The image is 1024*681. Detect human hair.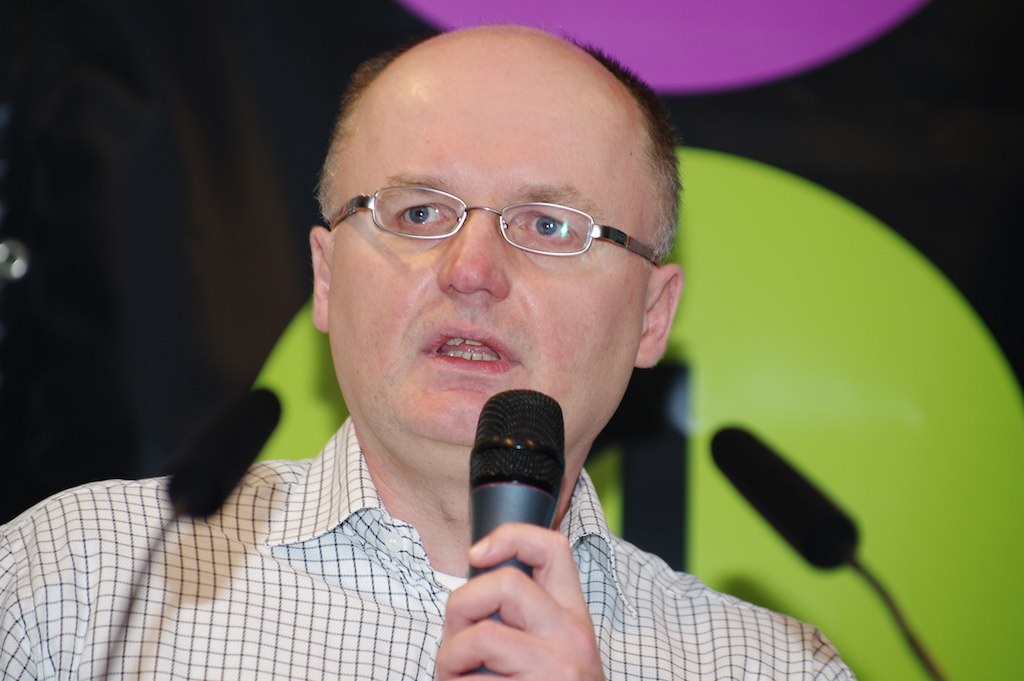
Detection: <box>323,32,682,261</box>.
